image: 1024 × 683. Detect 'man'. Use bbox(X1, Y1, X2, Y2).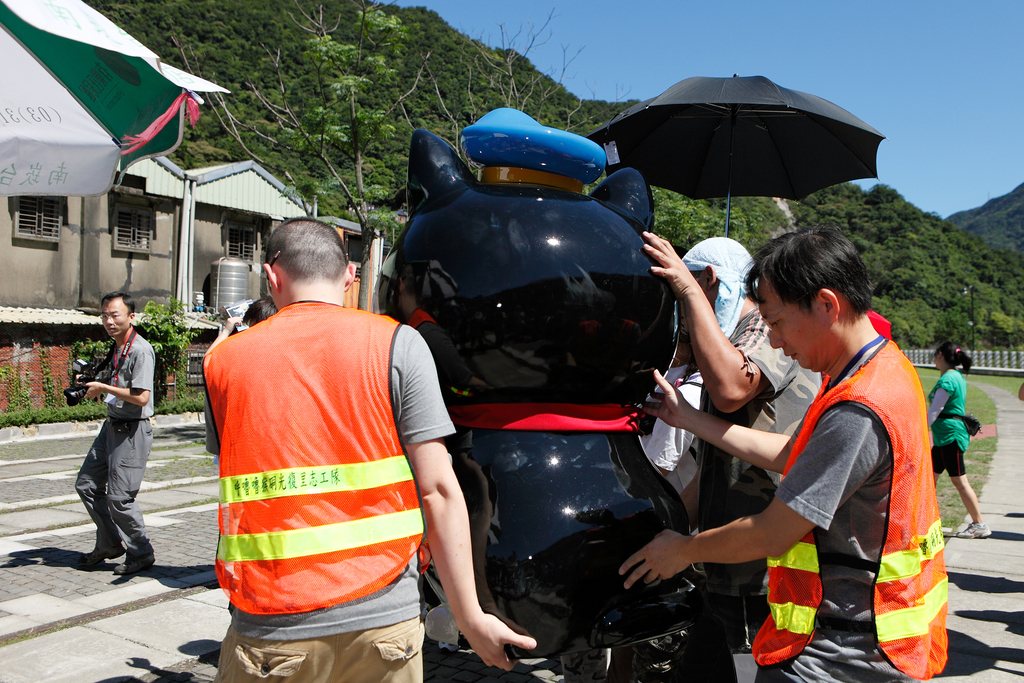
bbox(616, 224, 948, 682).
